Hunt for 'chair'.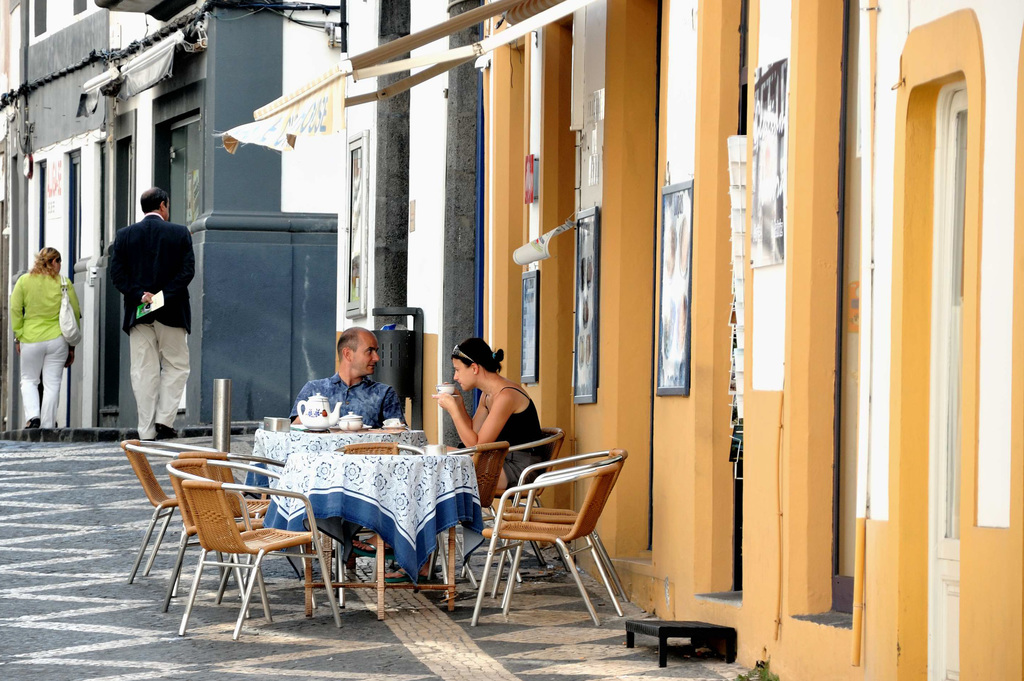
Hunted down at bbox(503, 443, 625, 590).
